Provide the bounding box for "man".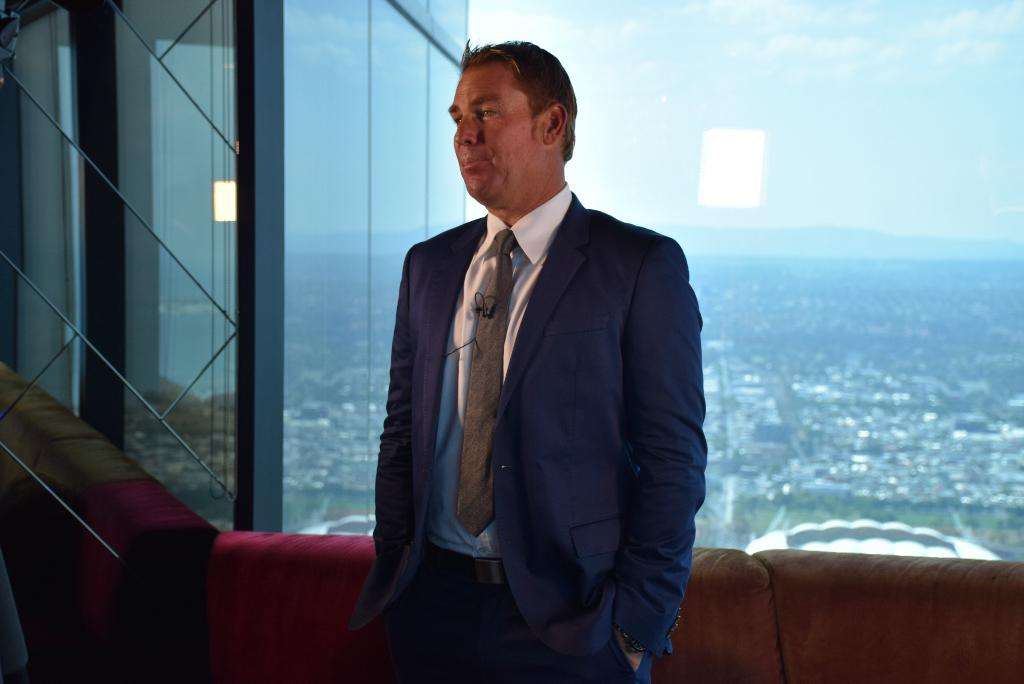
(x1=353, y1=49, x2=701, y2=683).
